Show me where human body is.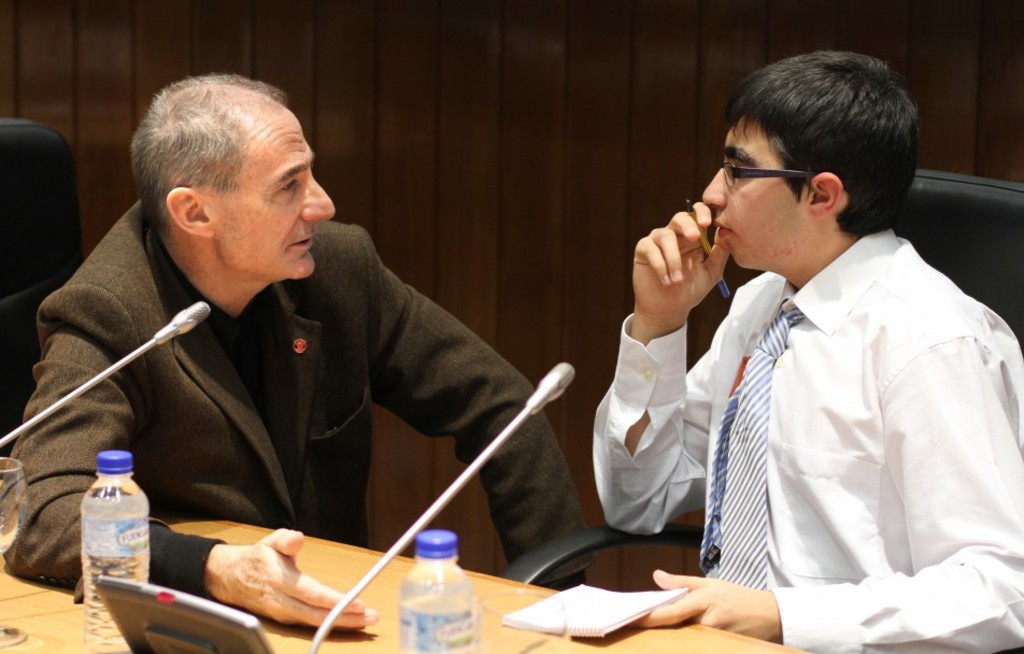
human body is at x1=632, y1=99, x2=1006, y2=653.
